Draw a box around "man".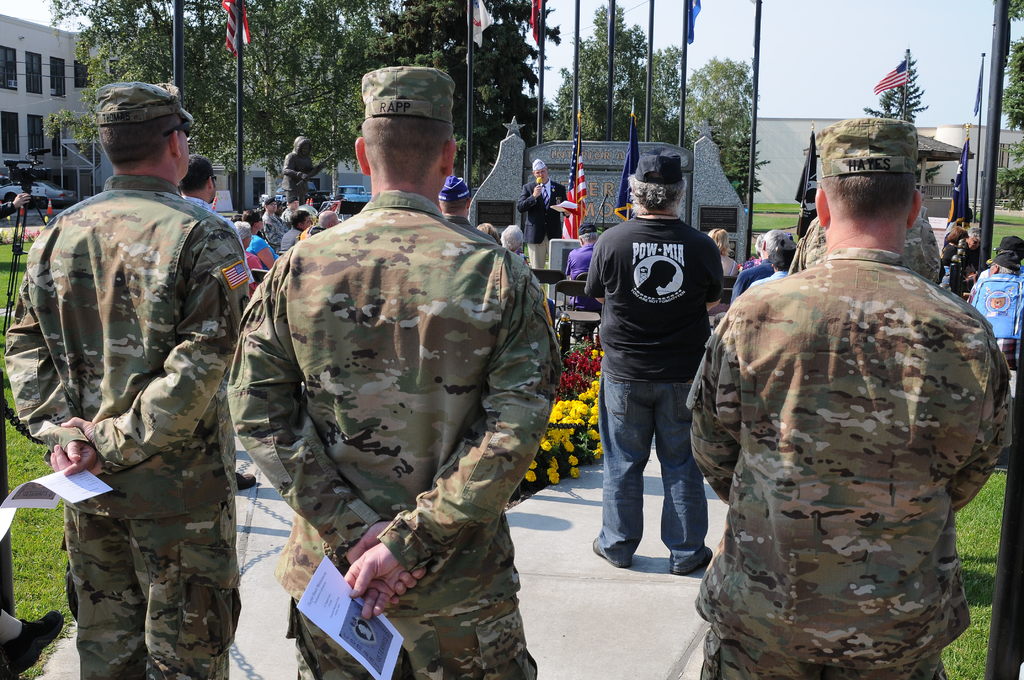
x1=227 y1=220 x2=255 y2=252.
